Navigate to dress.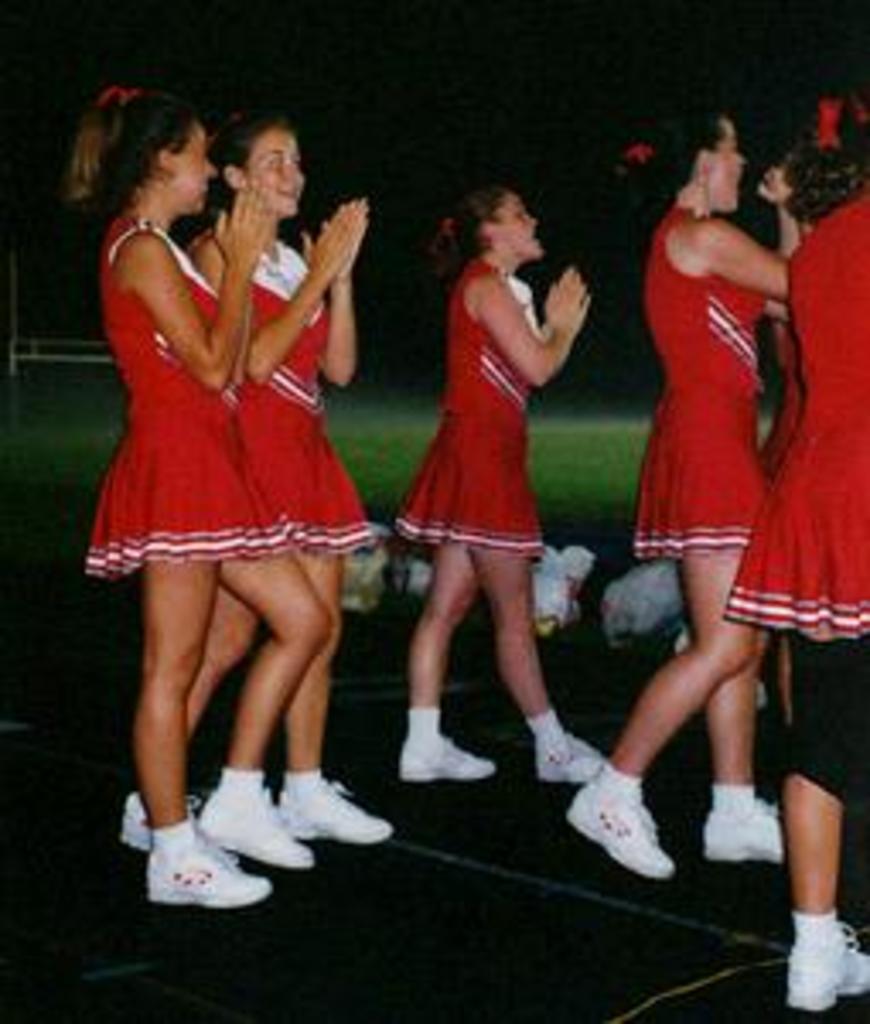
Navigation target: {"x1": 85, "y1": 215, "x2": 293, "y2": 573}.
